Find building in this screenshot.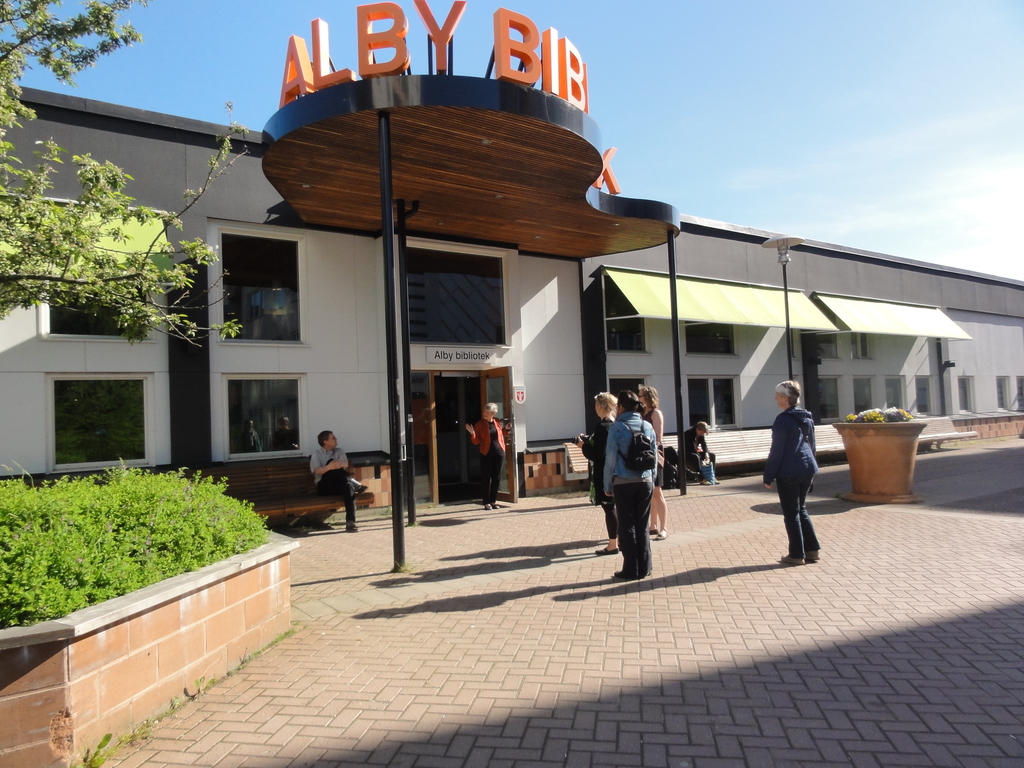
The bounding box for building is [x1=0, y1=2, x2=1023, y2=512].
